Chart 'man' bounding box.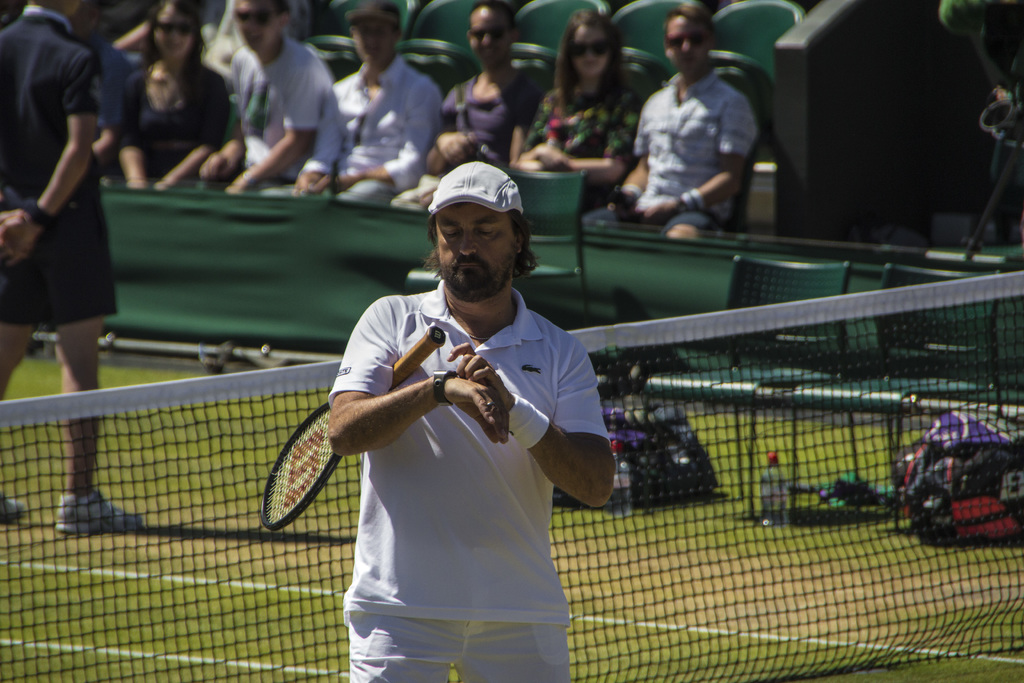
Charted: pyautogui.locateOnScreen(580, 5, 758, 239).
